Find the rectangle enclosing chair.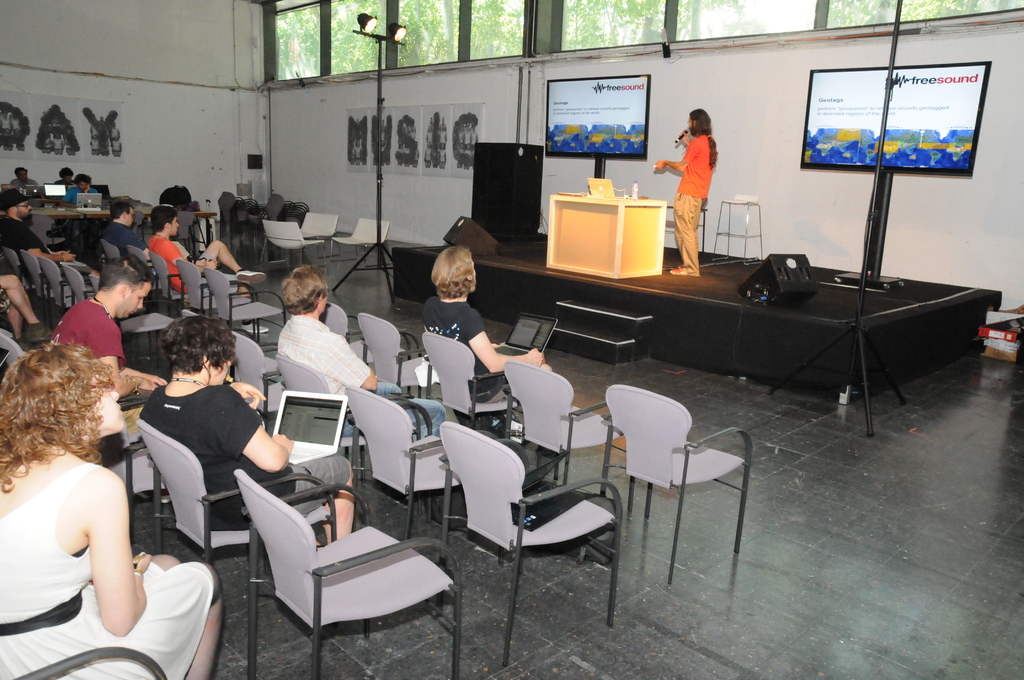
box(259, 220, 328, 271).
